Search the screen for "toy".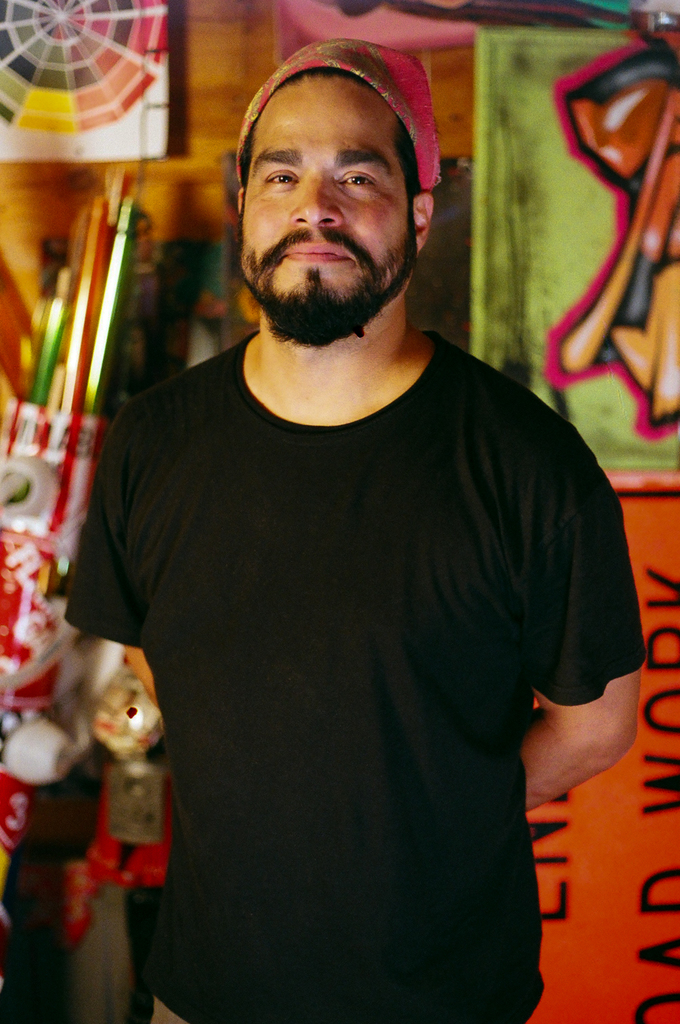
Found at [0, 0, 168, 163].
